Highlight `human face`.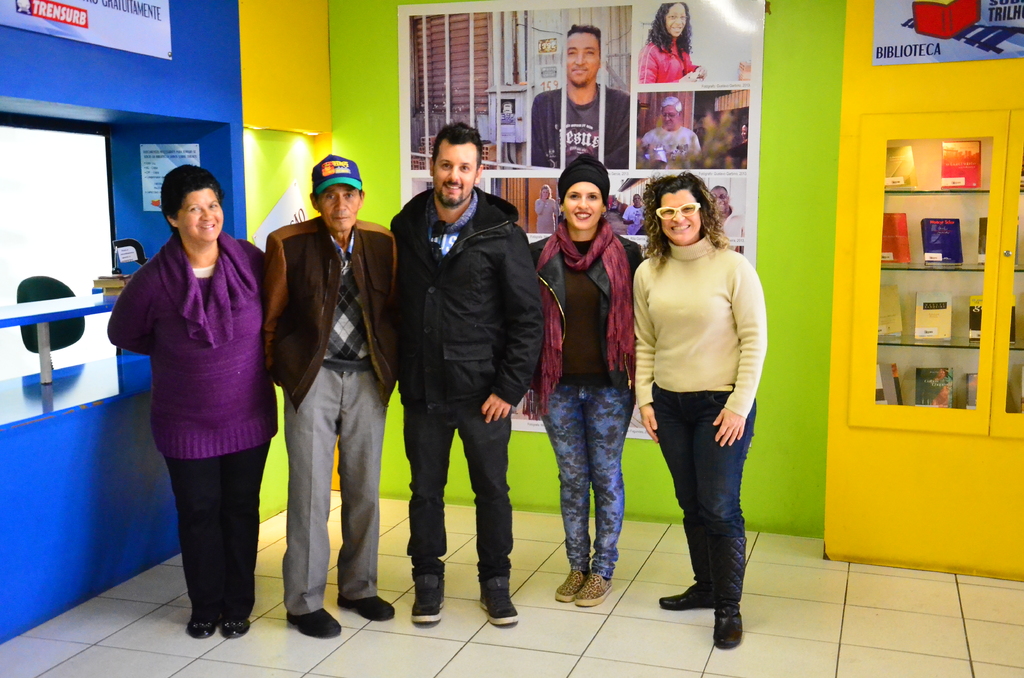
Highlighted region: [660, 187, 701, 241].
